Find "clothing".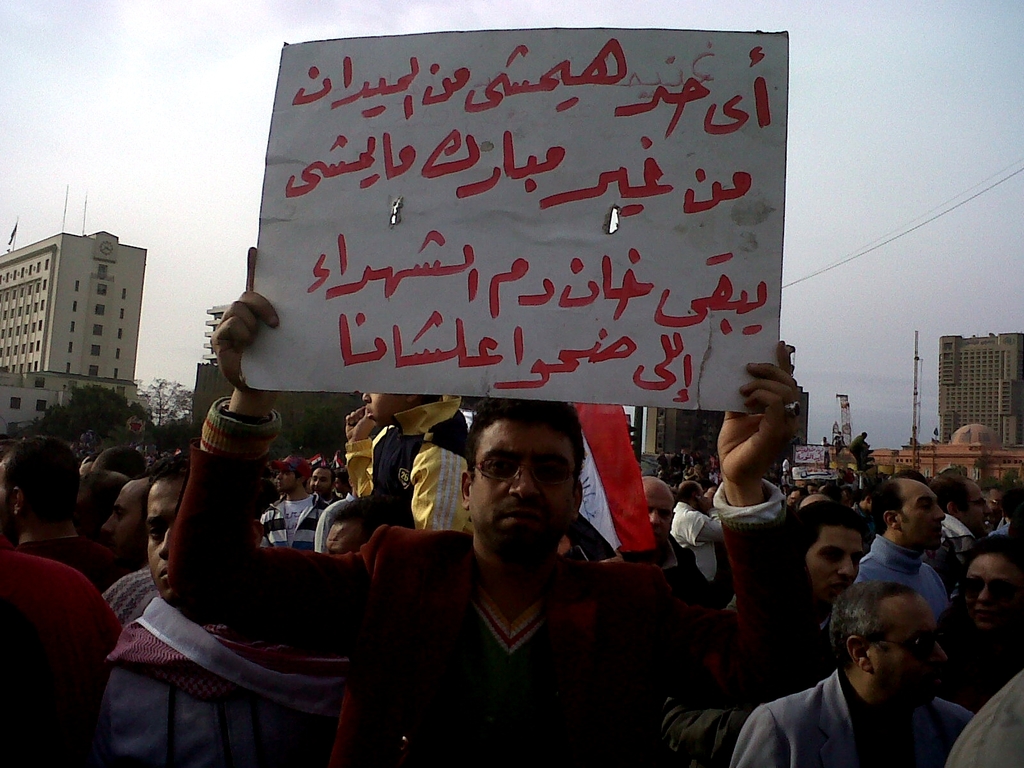
[left=261, top=494, right=321, bottom=556].
